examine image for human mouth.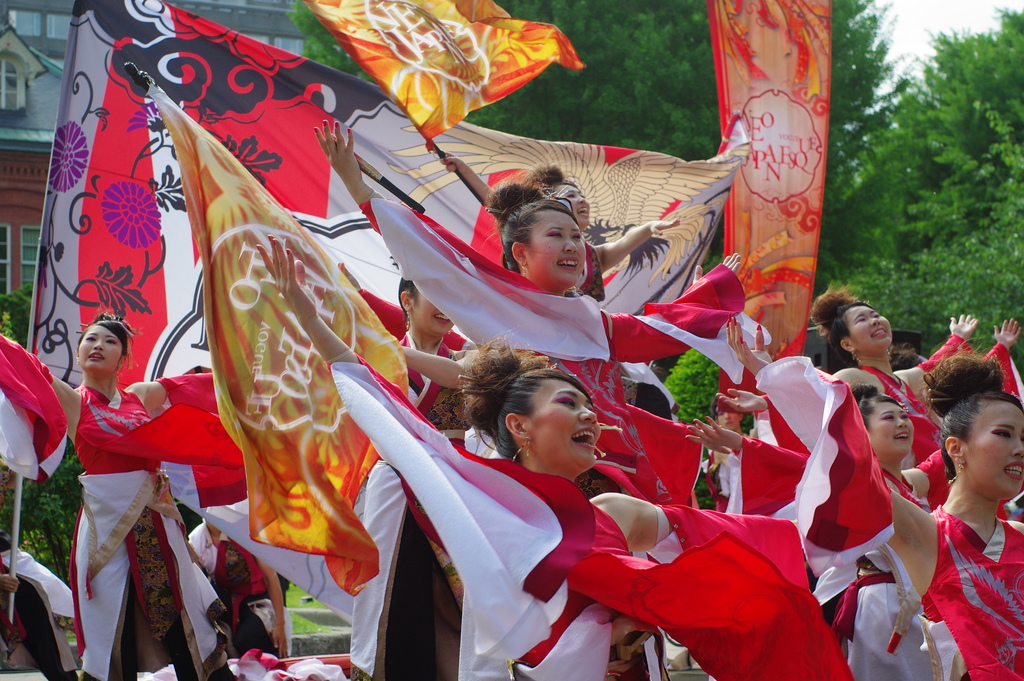
Examination result: box(557, 256, 578, 272).
